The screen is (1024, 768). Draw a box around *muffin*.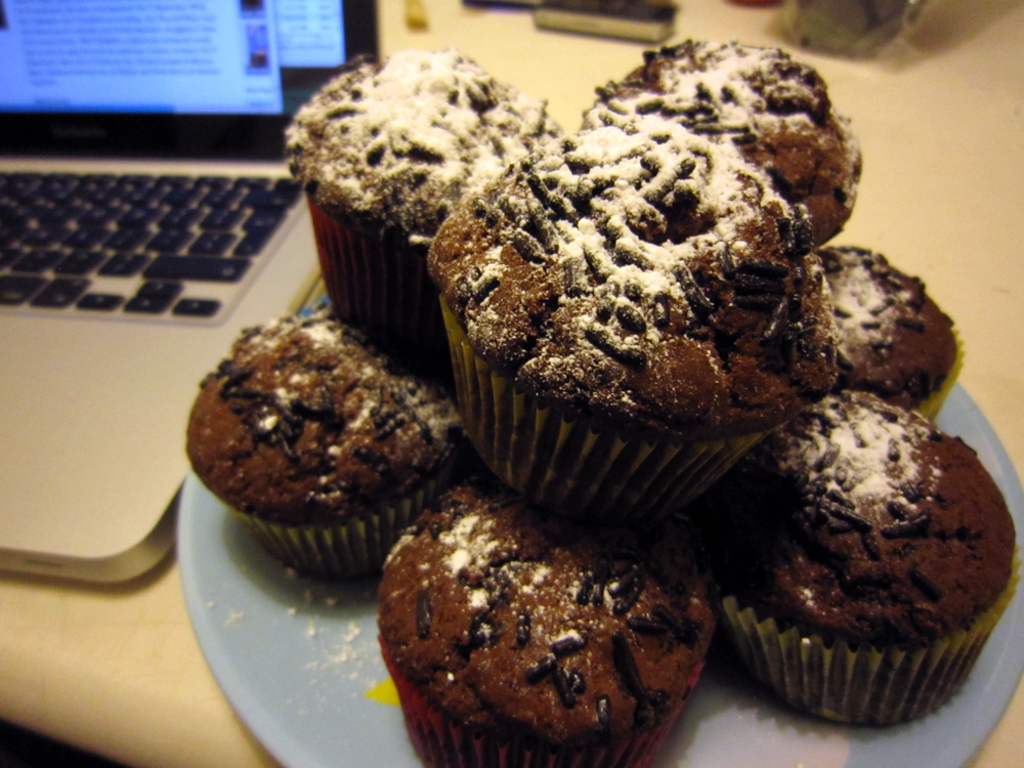
bbox=[279, 36, 568, 346].
